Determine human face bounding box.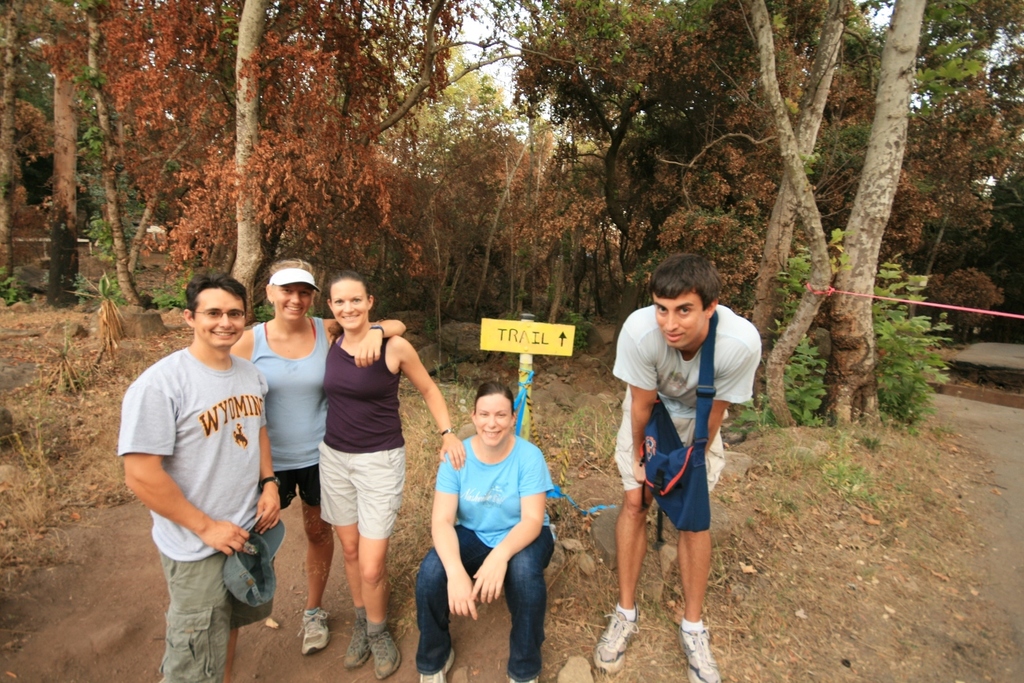
Determined: detection(274, 284, 314, 321).
